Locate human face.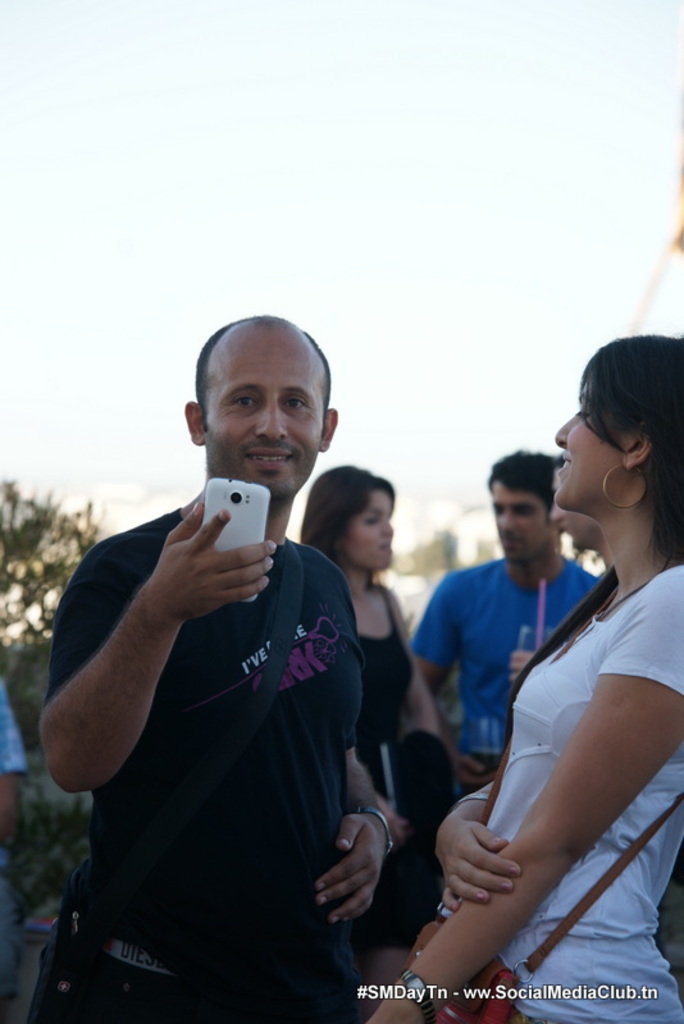
Bounding box: bbox=[553, 379, 630, 513].
